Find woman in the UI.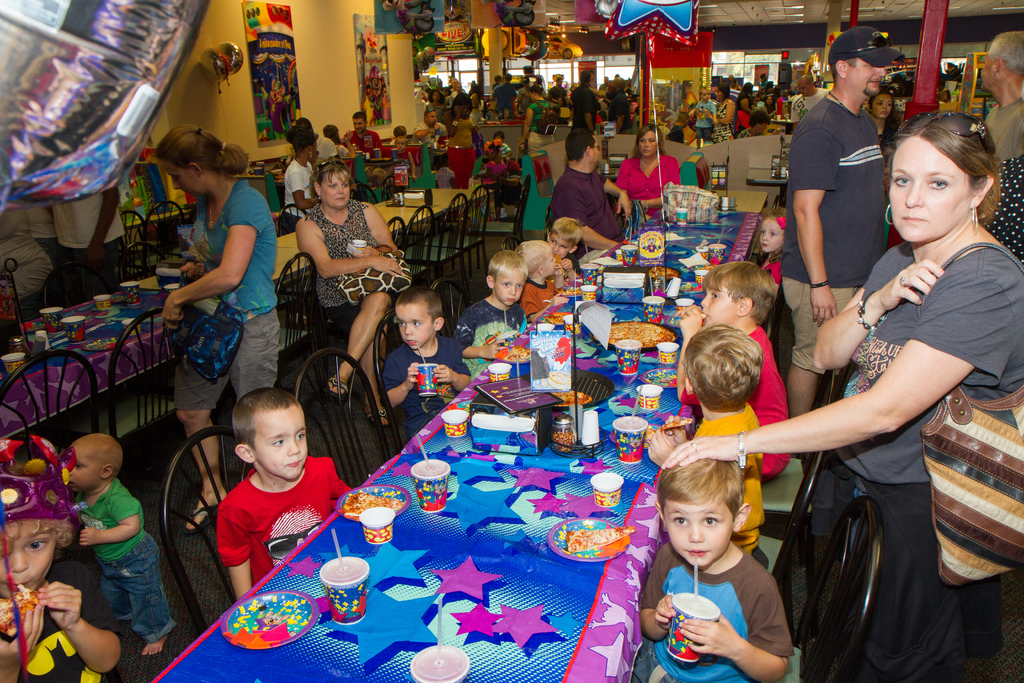
UI element at [518,83,553,159].
